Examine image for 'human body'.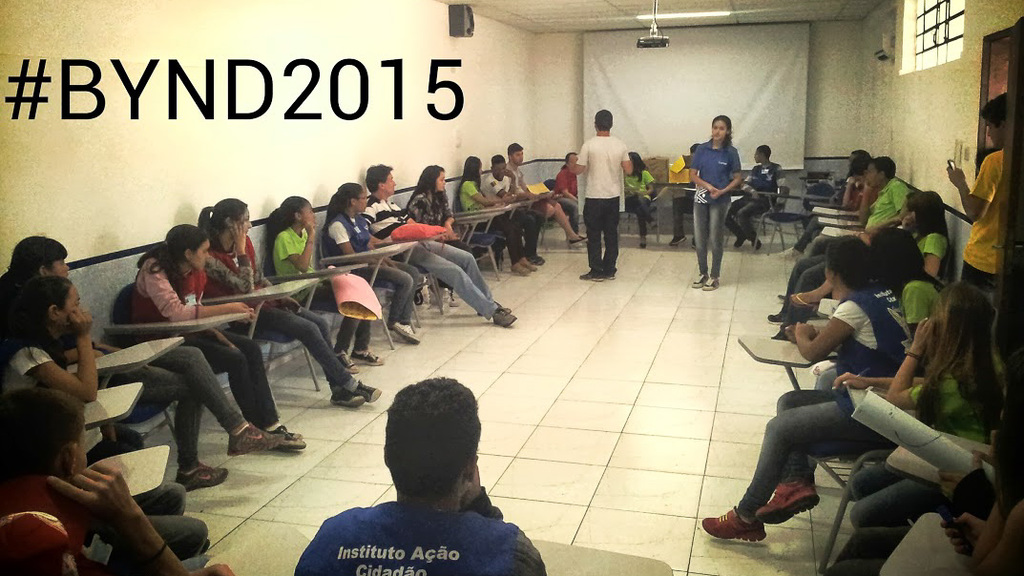
Examination result: select_region(808, 154, 915, 260).
